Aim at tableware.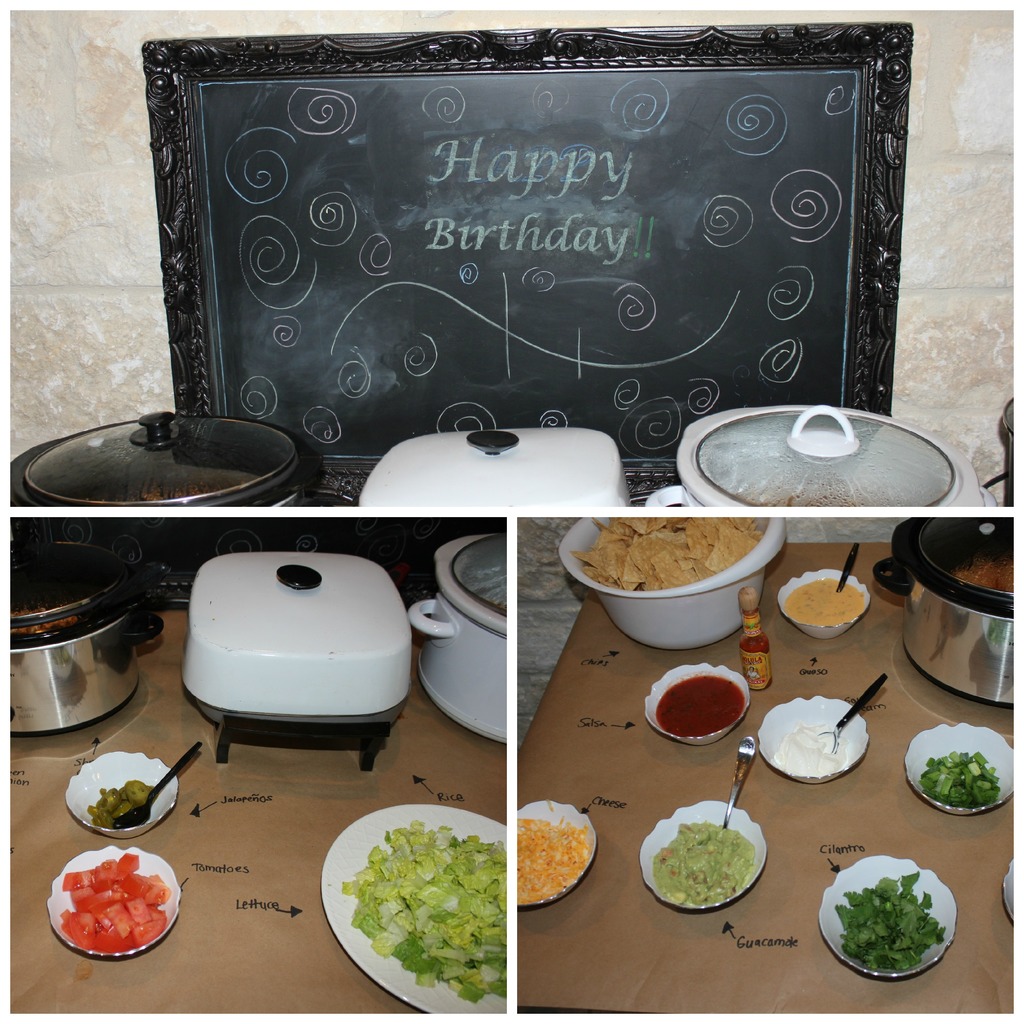
Aimed at crop(172, 545, 410, 776).
